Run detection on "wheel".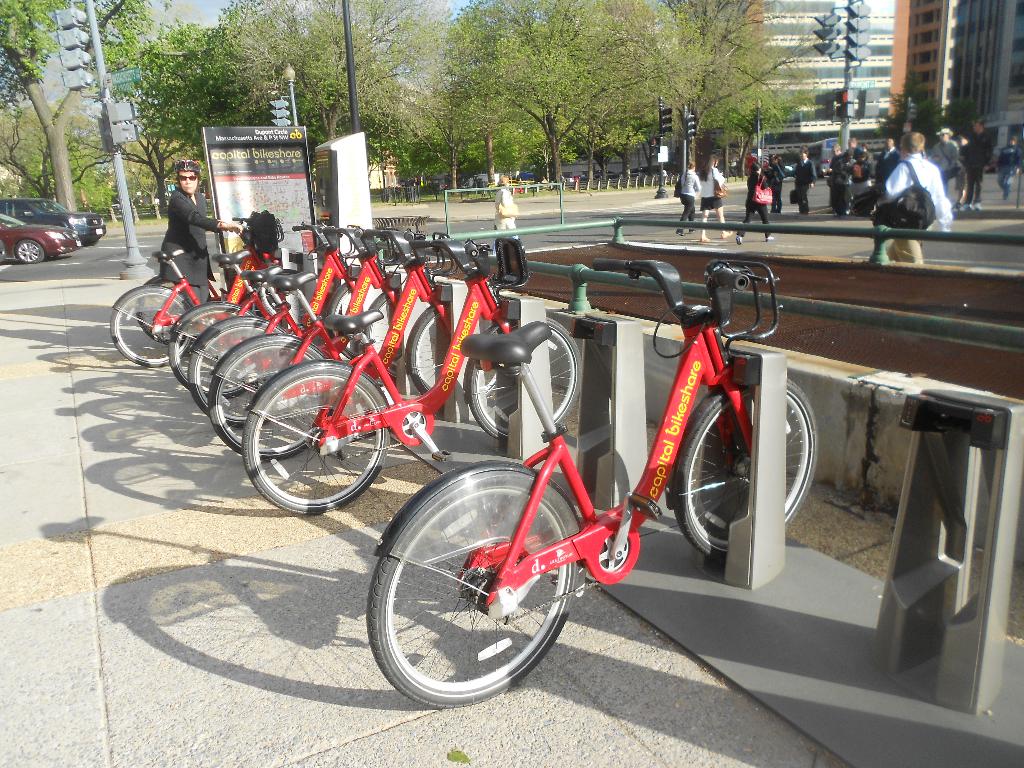
Result: bbox=[189, 321, 283, 426].
